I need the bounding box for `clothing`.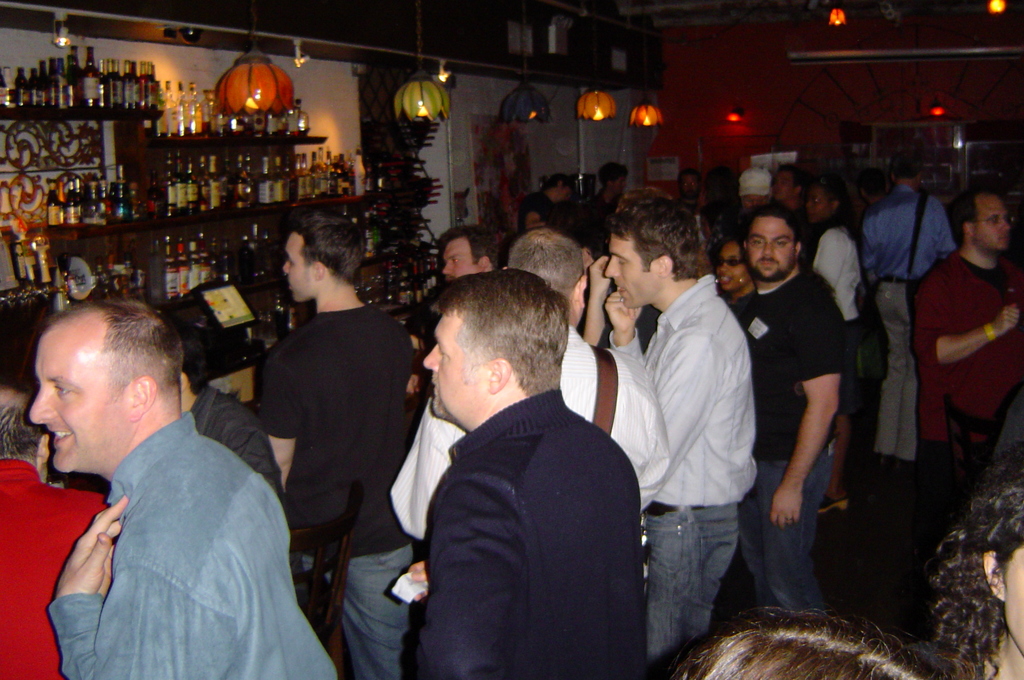
Here it is: 252:301:422:679.
